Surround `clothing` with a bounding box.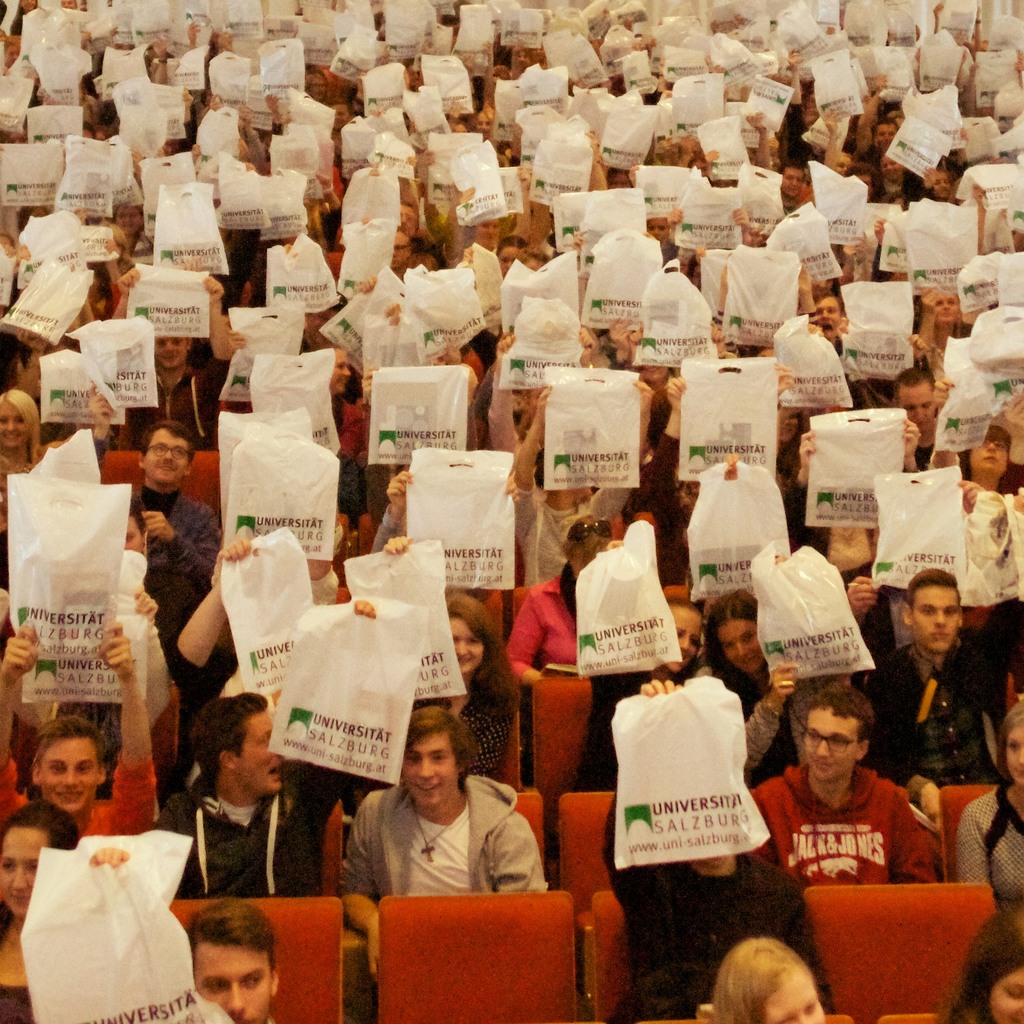
340, 776, 552, 909.
